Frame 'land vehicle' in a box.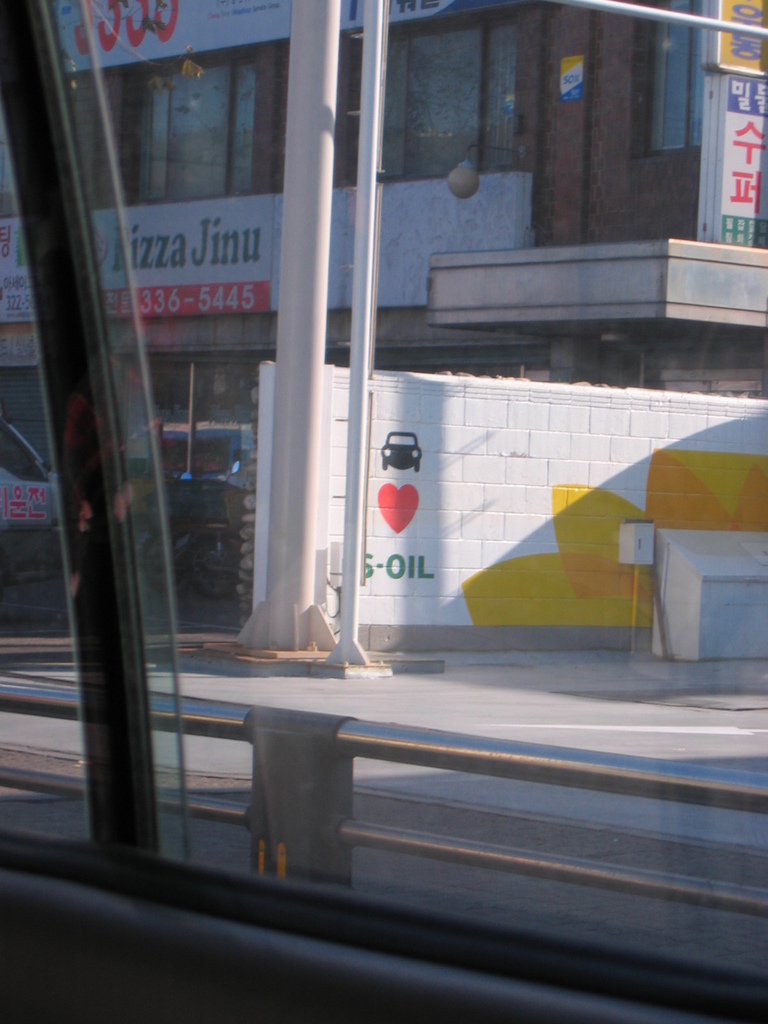
left=0, top=420, right=60, bottom=571.
